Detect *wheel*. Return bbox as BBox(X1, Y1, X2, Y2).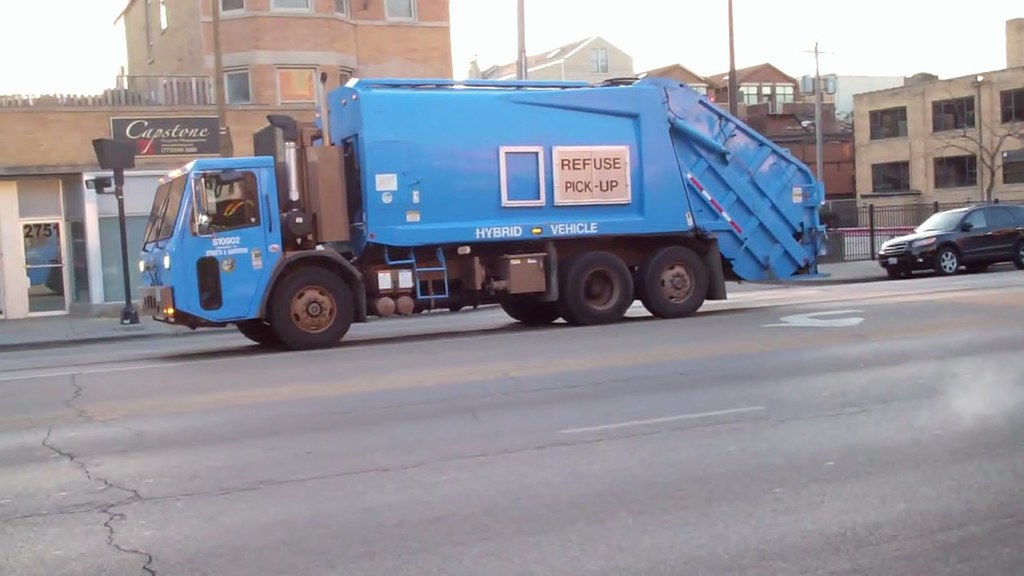
BBox(494, 292, 562, 325).
